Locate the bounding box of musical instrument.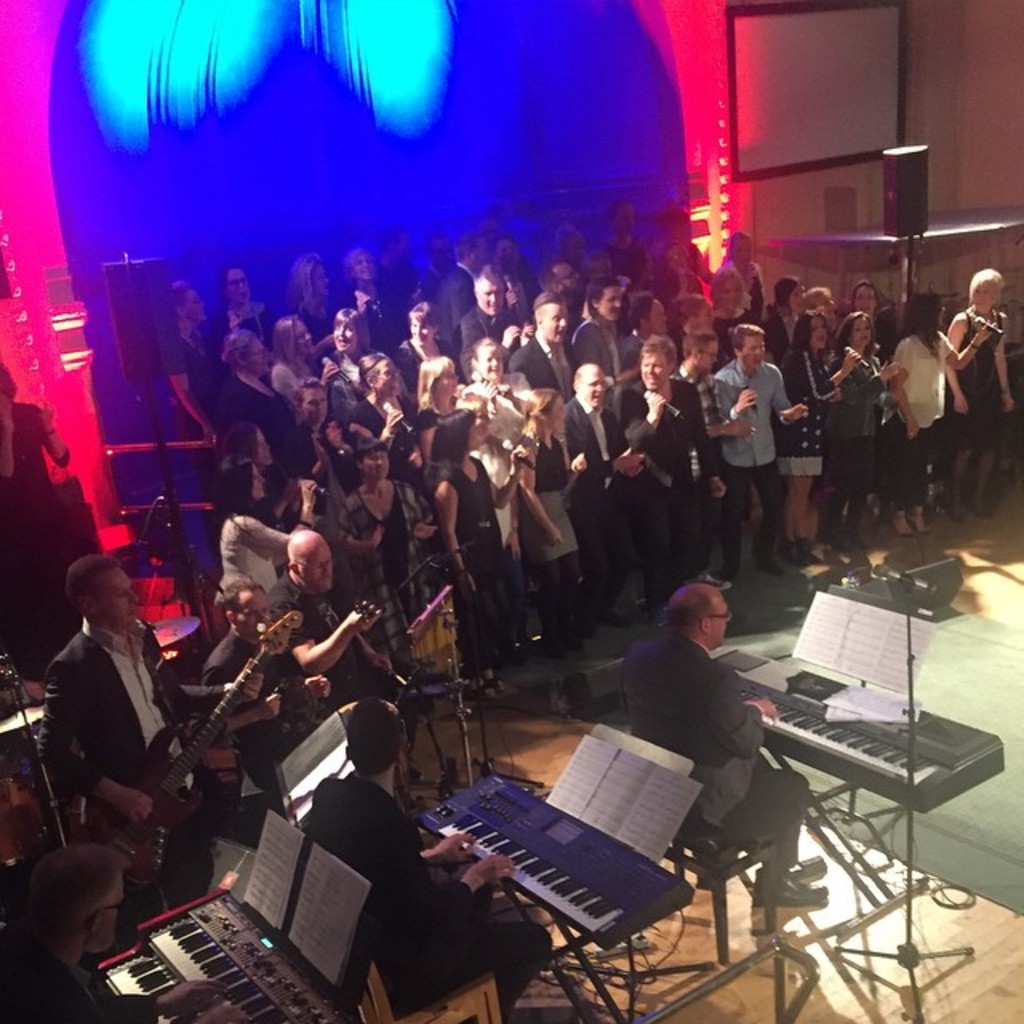
Bounding box: <box>376,686,728,952</box>.
